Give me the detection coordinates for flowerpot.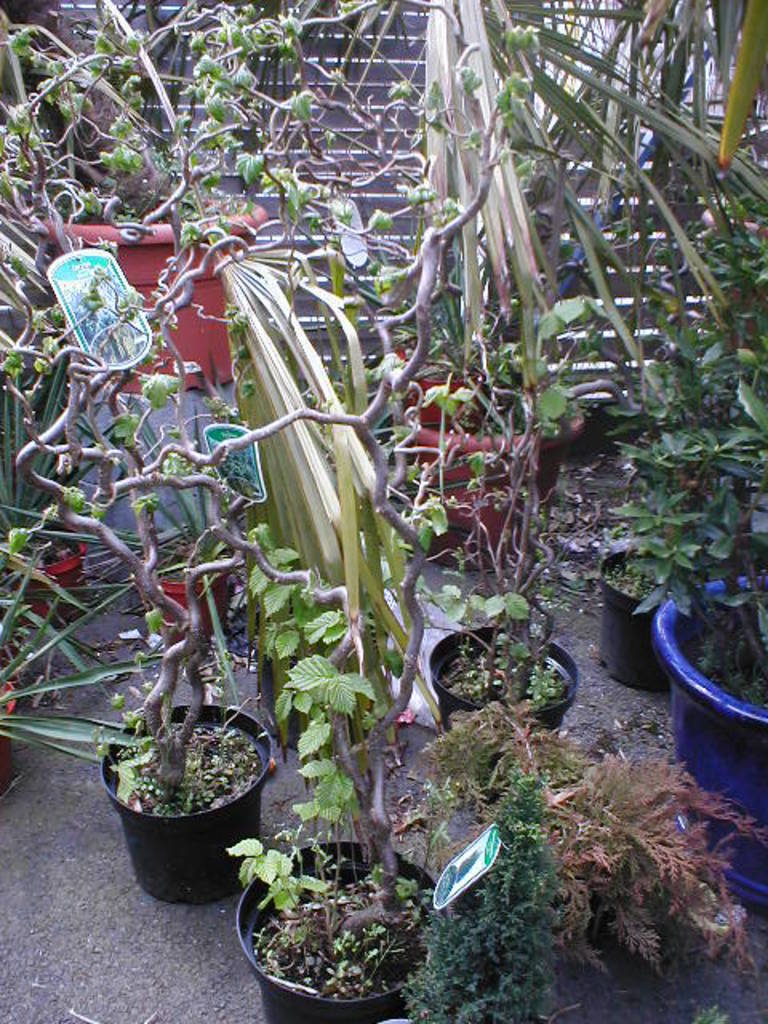
646,566,766,912.
